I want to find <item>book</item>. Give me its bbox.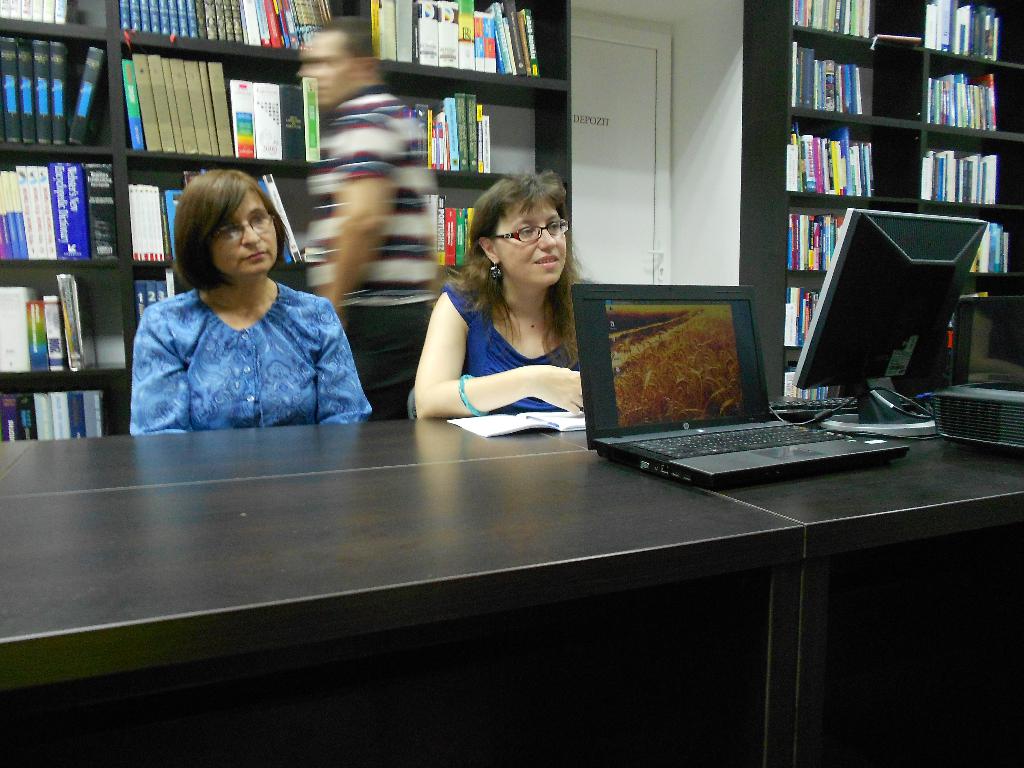
[459,0,479,71].
